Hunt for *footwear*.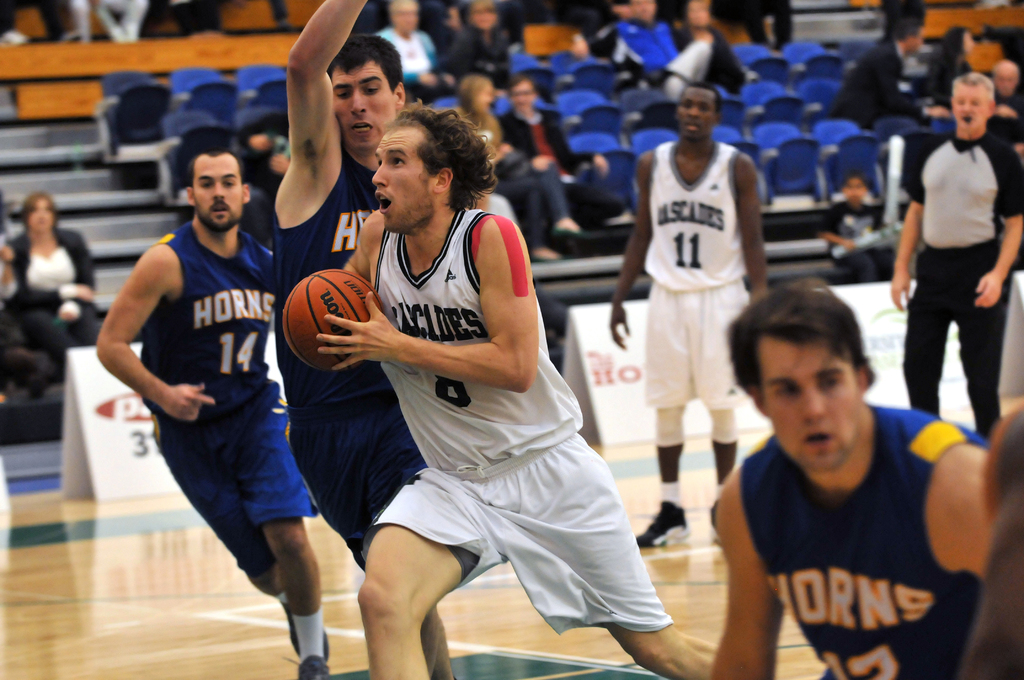
Hunted down at 639 499 692 549.
